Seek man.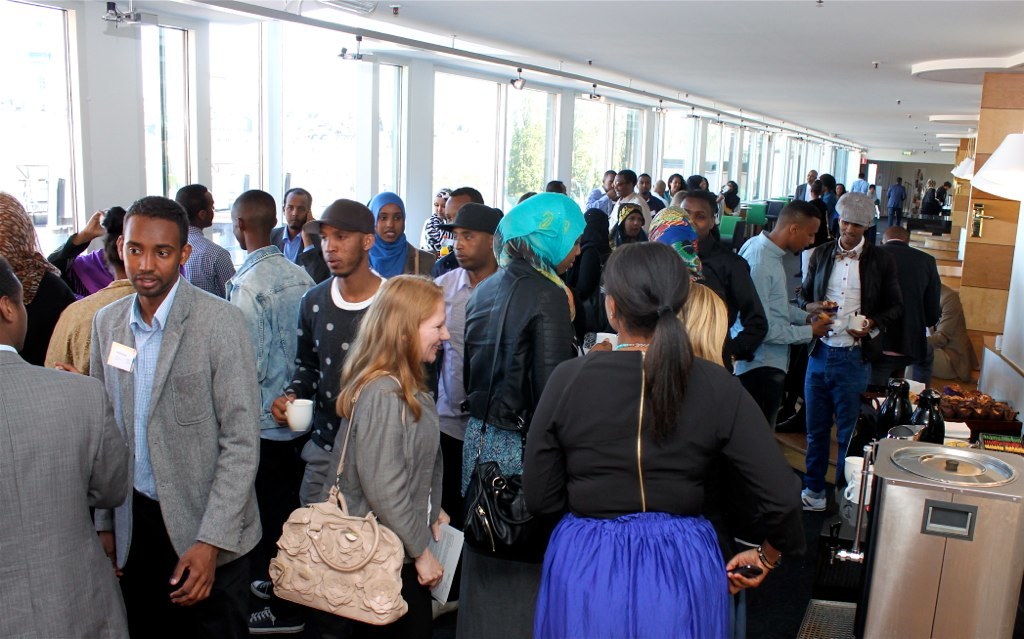
crop(679, 191, 771, 364).
